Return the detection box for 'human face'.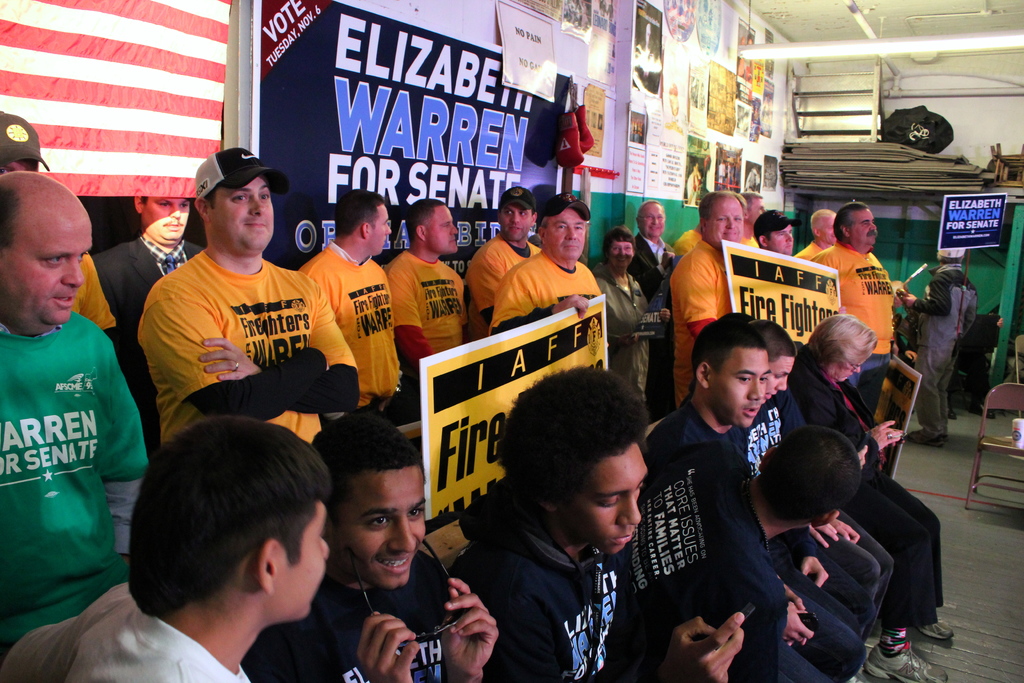
bbox=[716, 347, 771, 432].
